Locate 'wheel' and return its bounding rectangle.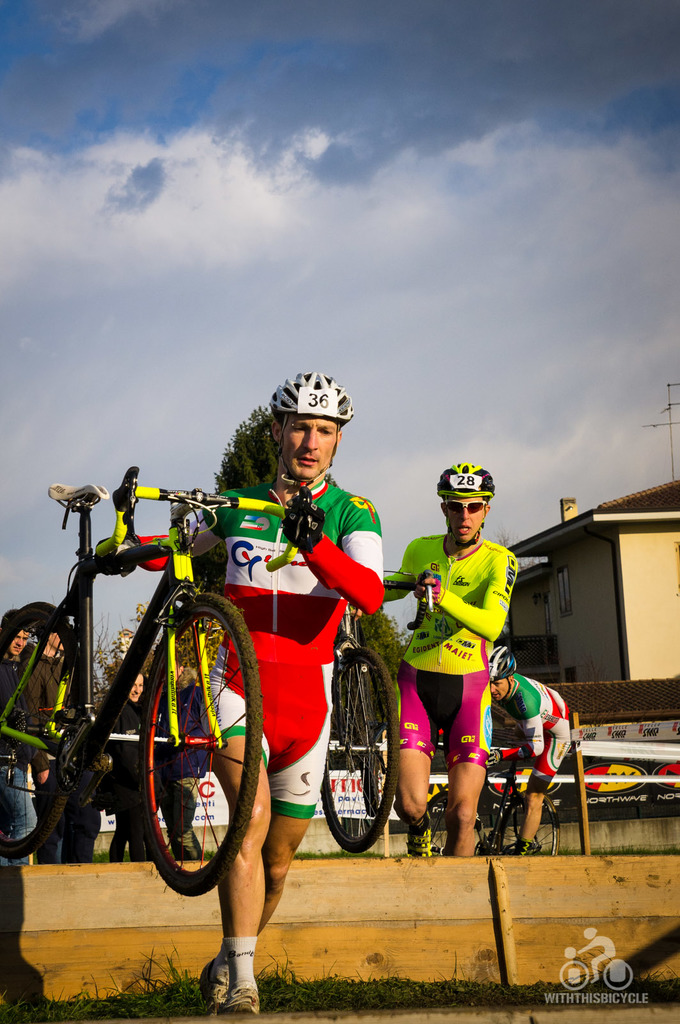
427 792 483 860.
